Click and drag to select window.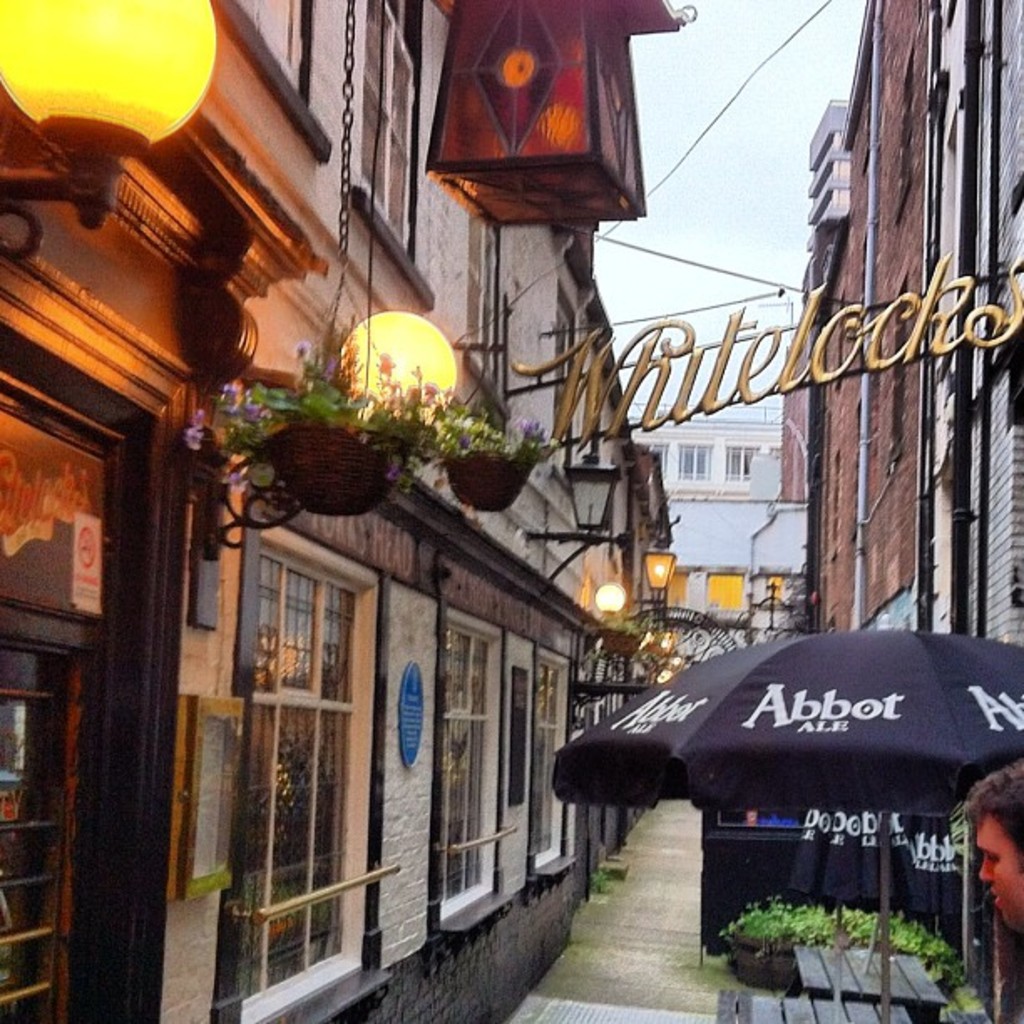
Selection: 236:519:378:1022.
